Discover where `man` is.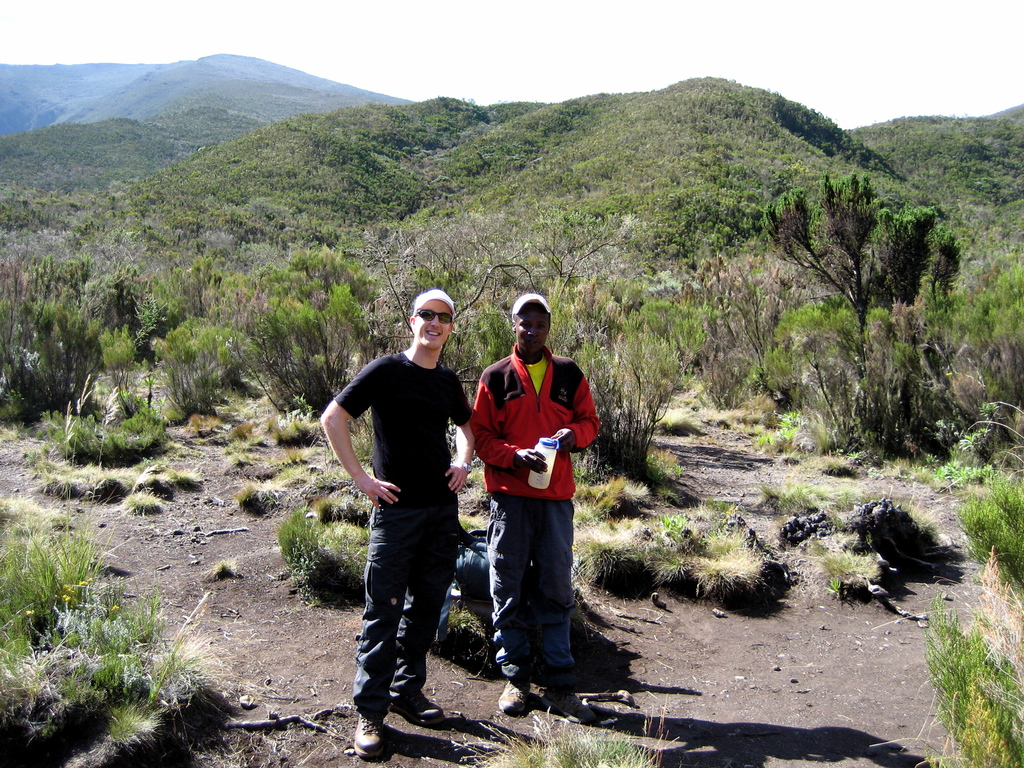
Discovered at (338, 295, 484, 743).
